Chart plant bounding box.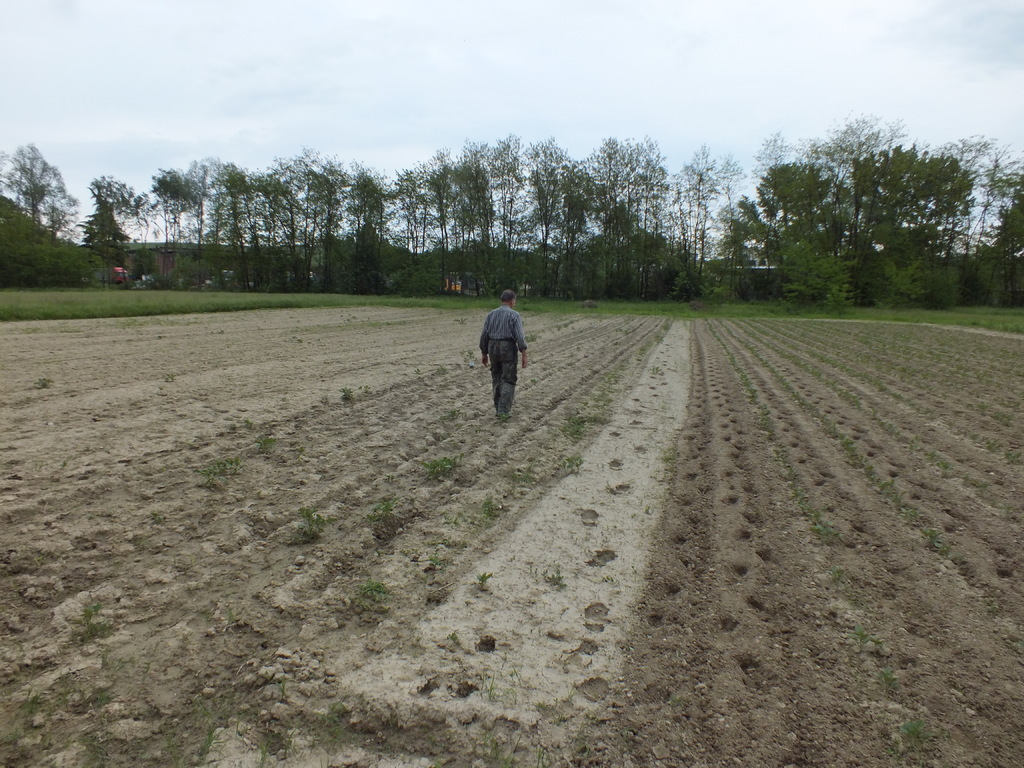
Charted: bbox=(480, 571, 489, 589).
